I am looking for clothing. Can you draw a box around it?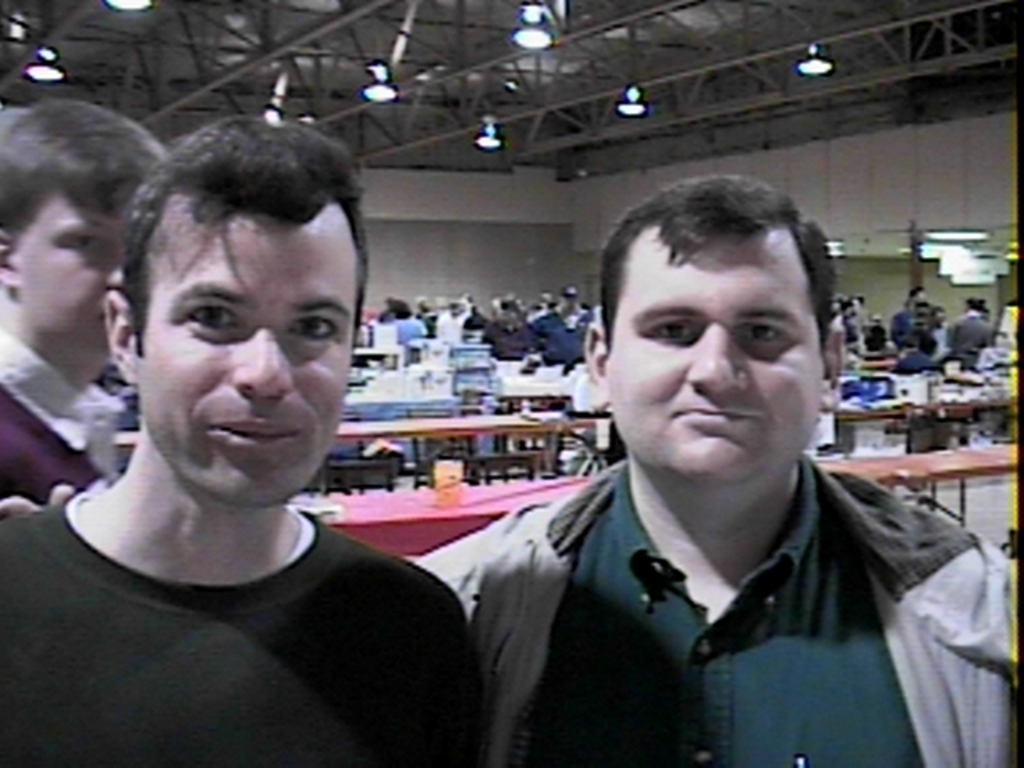
Sure, the bounding box is rect(470, 318, 542, 360).
